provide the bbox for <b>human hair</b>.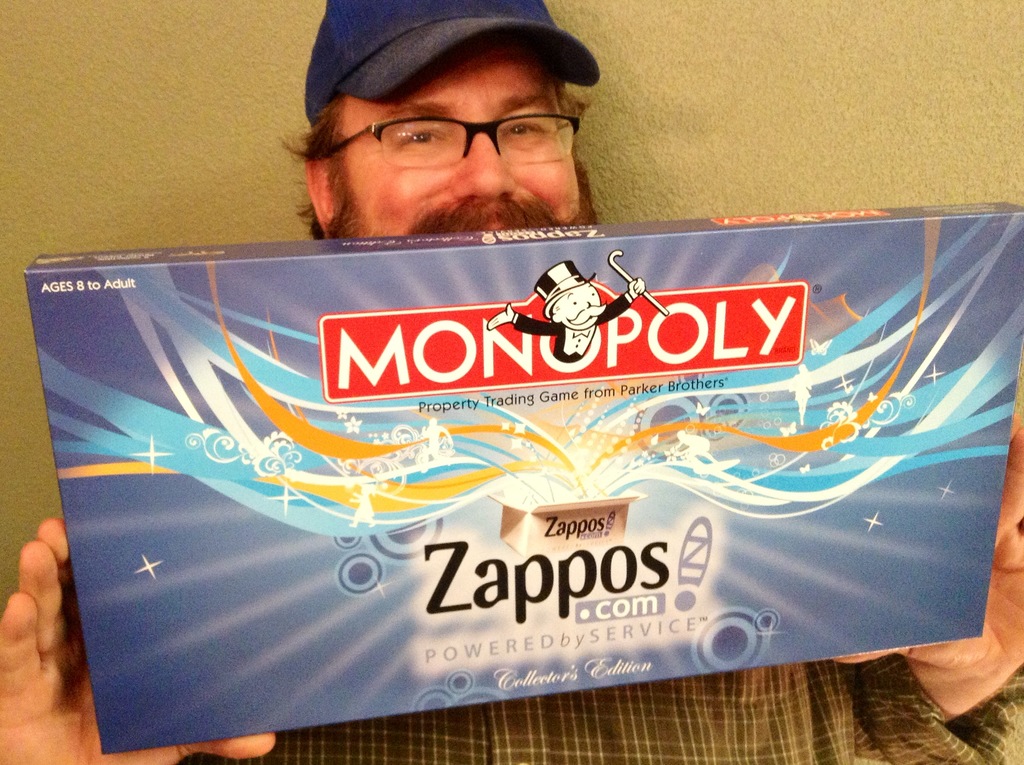
region(276, 103, 345, 171).
